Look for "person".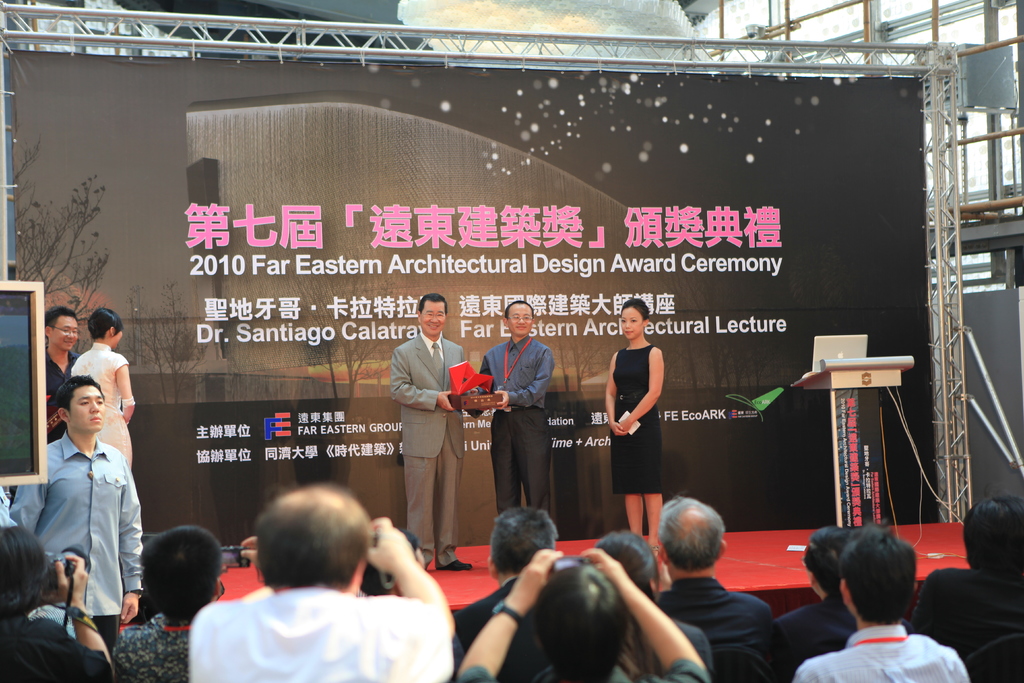
Found: bbox=(182, 479, 460, 682).
